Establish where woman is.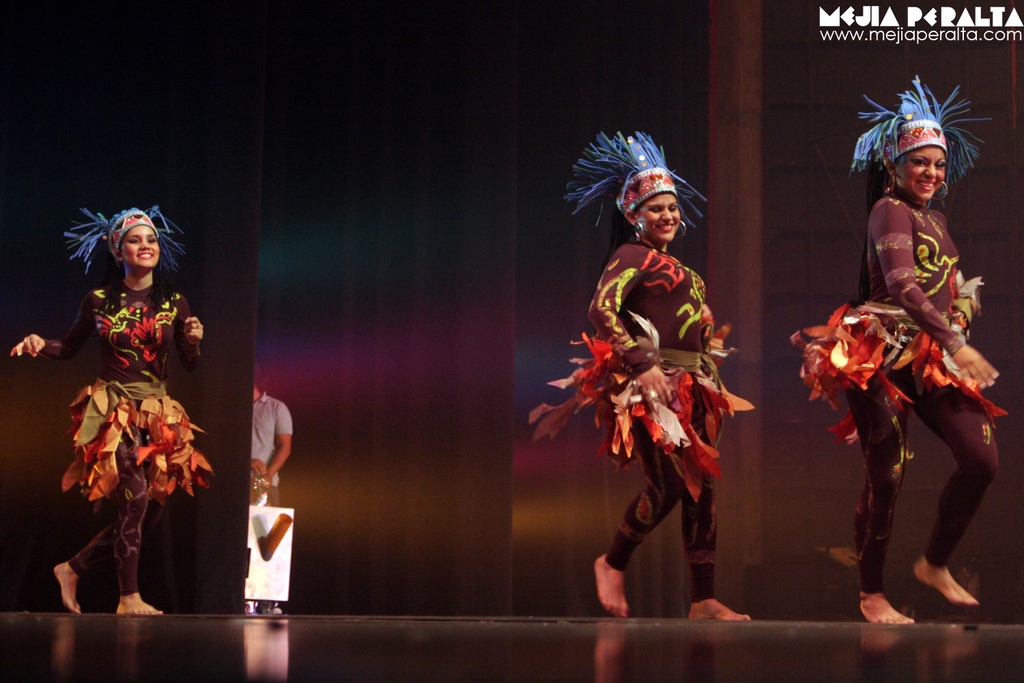
Established at select_region(528, 132, 754, 623).
